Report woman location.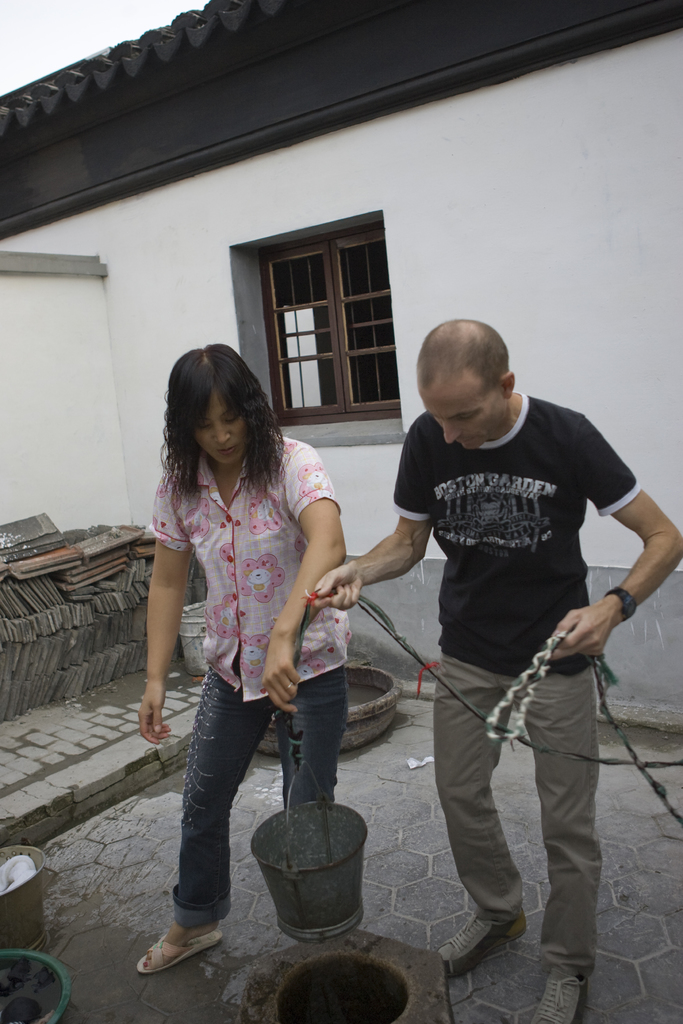
Report: BBox(116, 337, 359, 990).
